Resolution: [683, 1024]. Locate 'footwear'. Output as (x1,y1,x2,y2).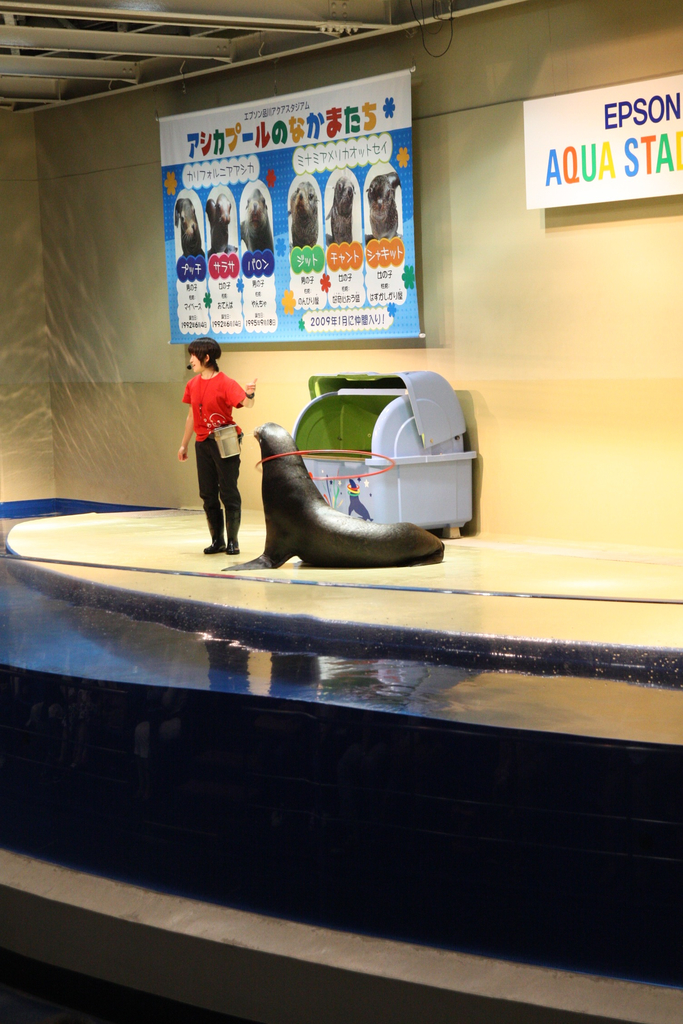
(224,539,242,558).
